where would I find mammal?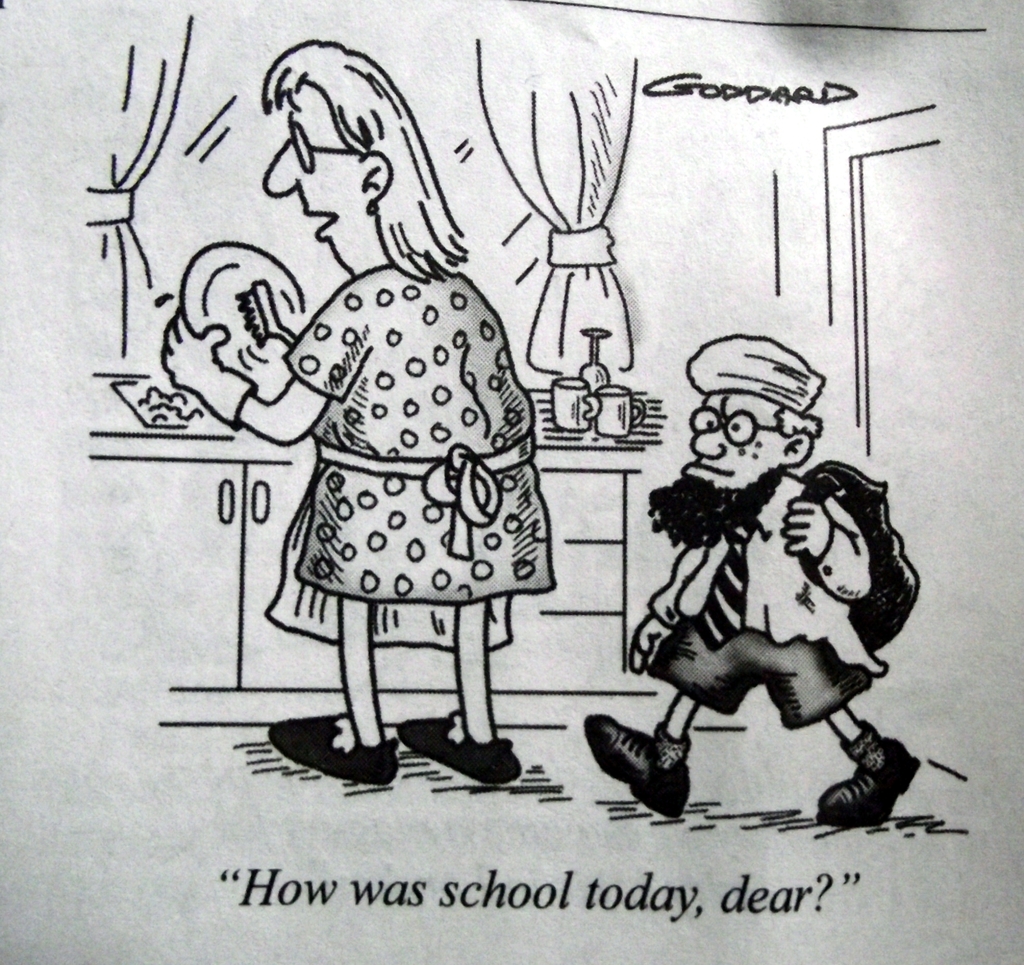
At 159,33,552,783.
